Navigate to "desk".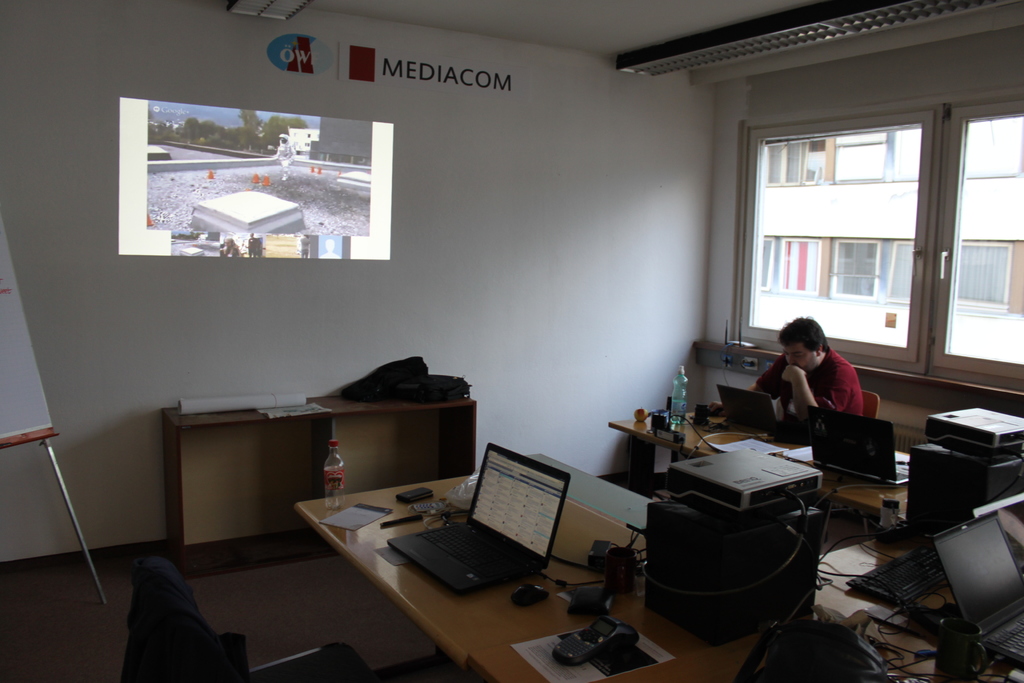
Navigation target: 293 466 674 682.
